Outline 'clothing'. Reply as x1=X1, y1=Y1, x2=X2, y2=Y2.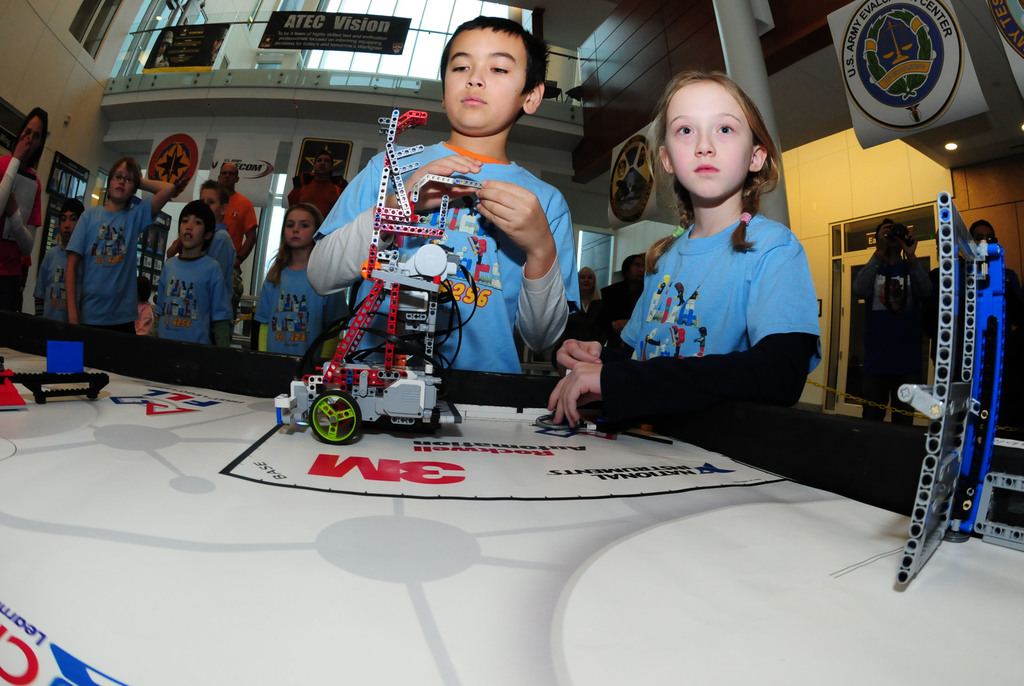
x1=149, y1=250, x2=236, y2=335.
